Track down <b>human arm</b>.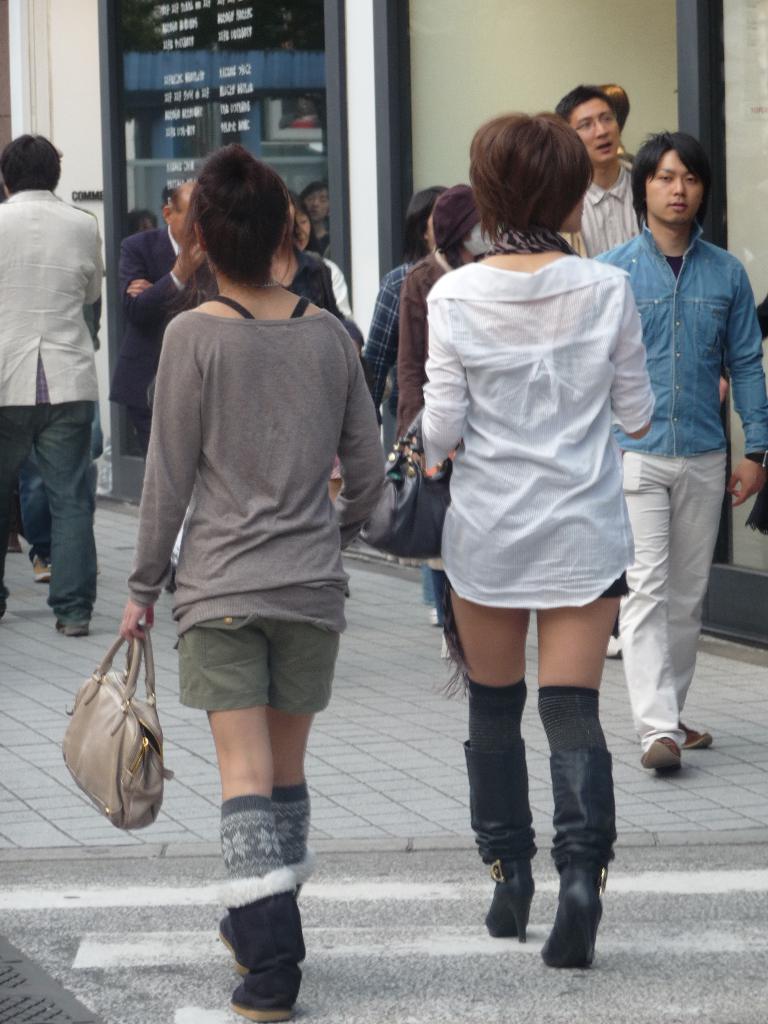
Tracked to locate(121, 323, 198, 637).
